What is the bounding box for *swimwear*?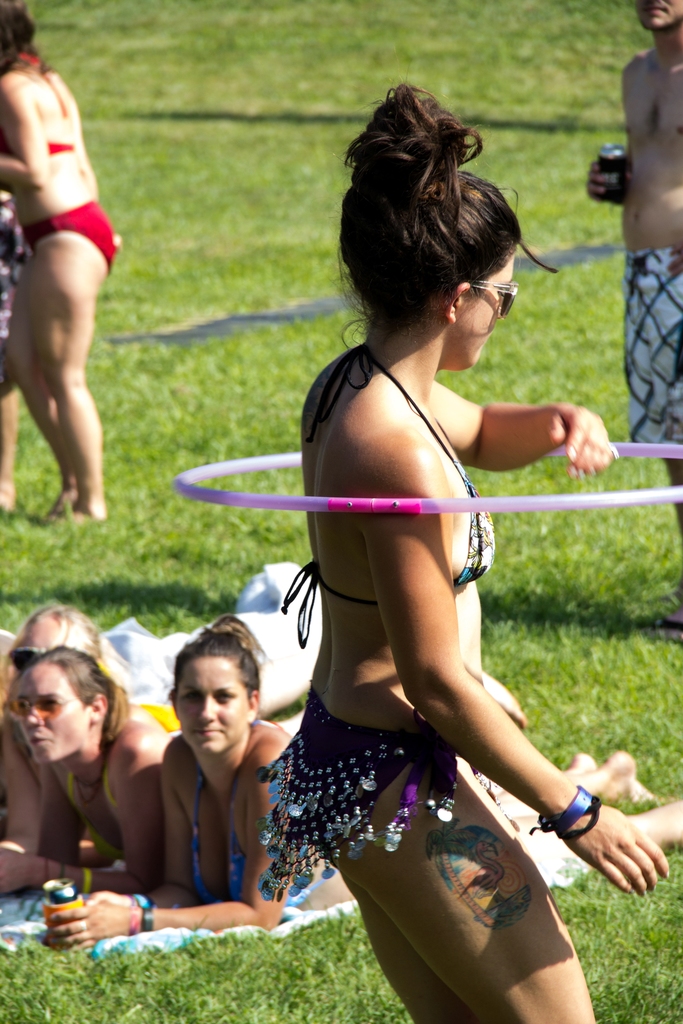
x1=62, y1=760, x2=121, y2=865.
